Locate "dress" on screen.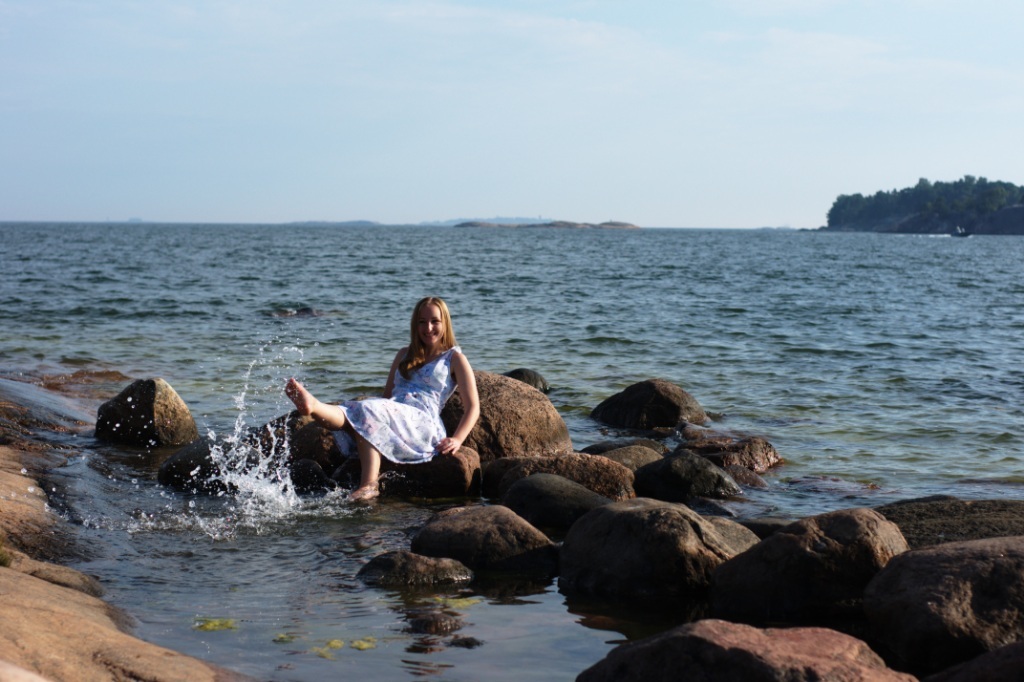
On screen at {"left": 336, "top": 346, "right": 461, "bottom": 467}.
